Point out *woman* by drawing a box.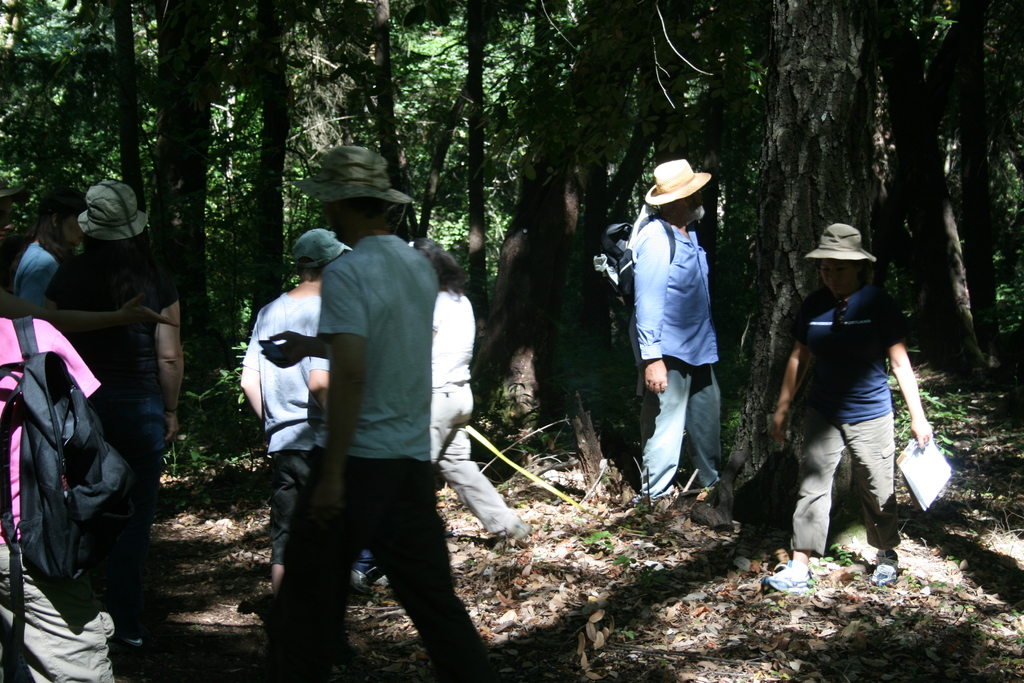
<region>410, 237, 532, 543</region>.
